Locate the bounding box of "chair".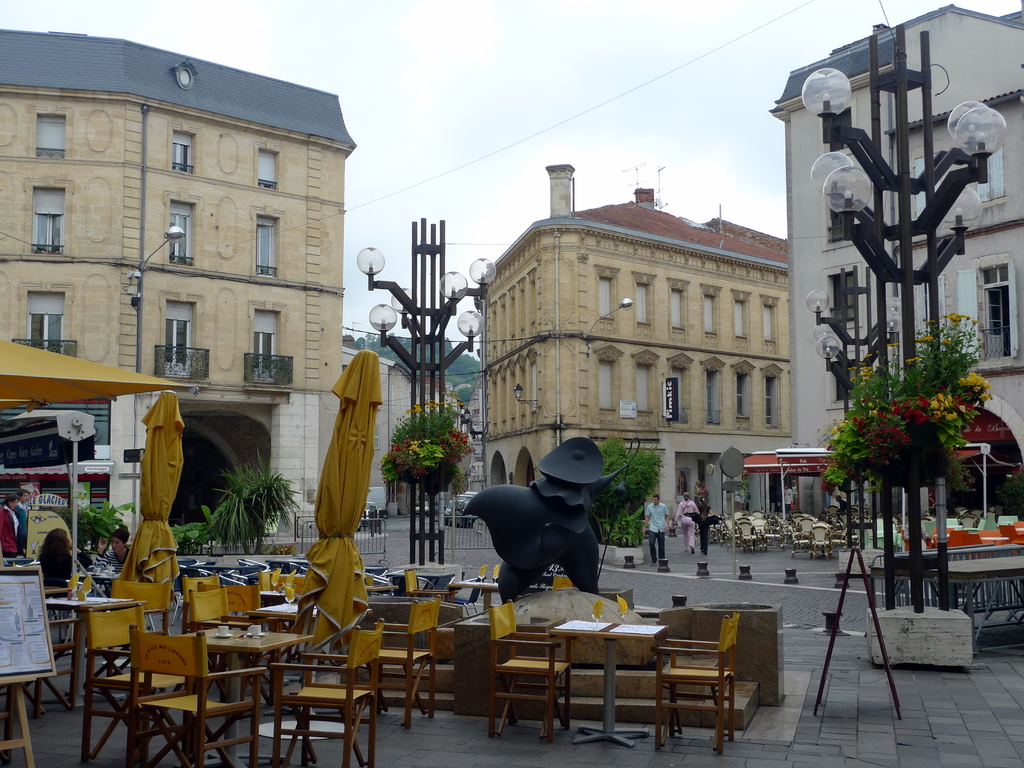
Bounding box: <bbox>182, 585, 253, 708</bbox>.
